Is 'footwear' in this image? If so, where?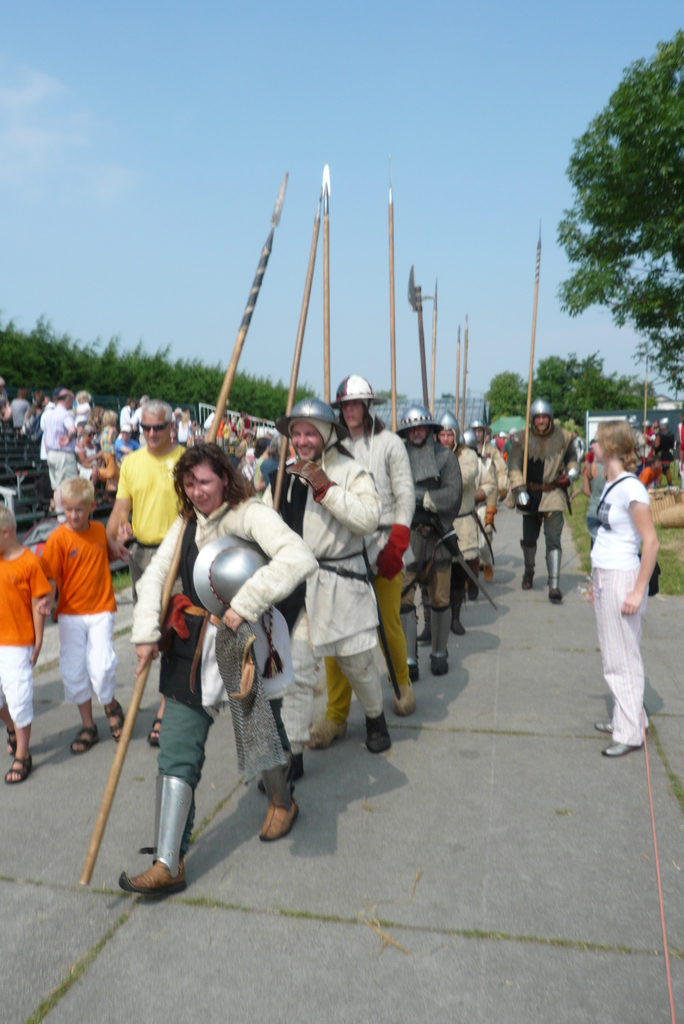
Yes, at <box>431,656,449,676</box>.
